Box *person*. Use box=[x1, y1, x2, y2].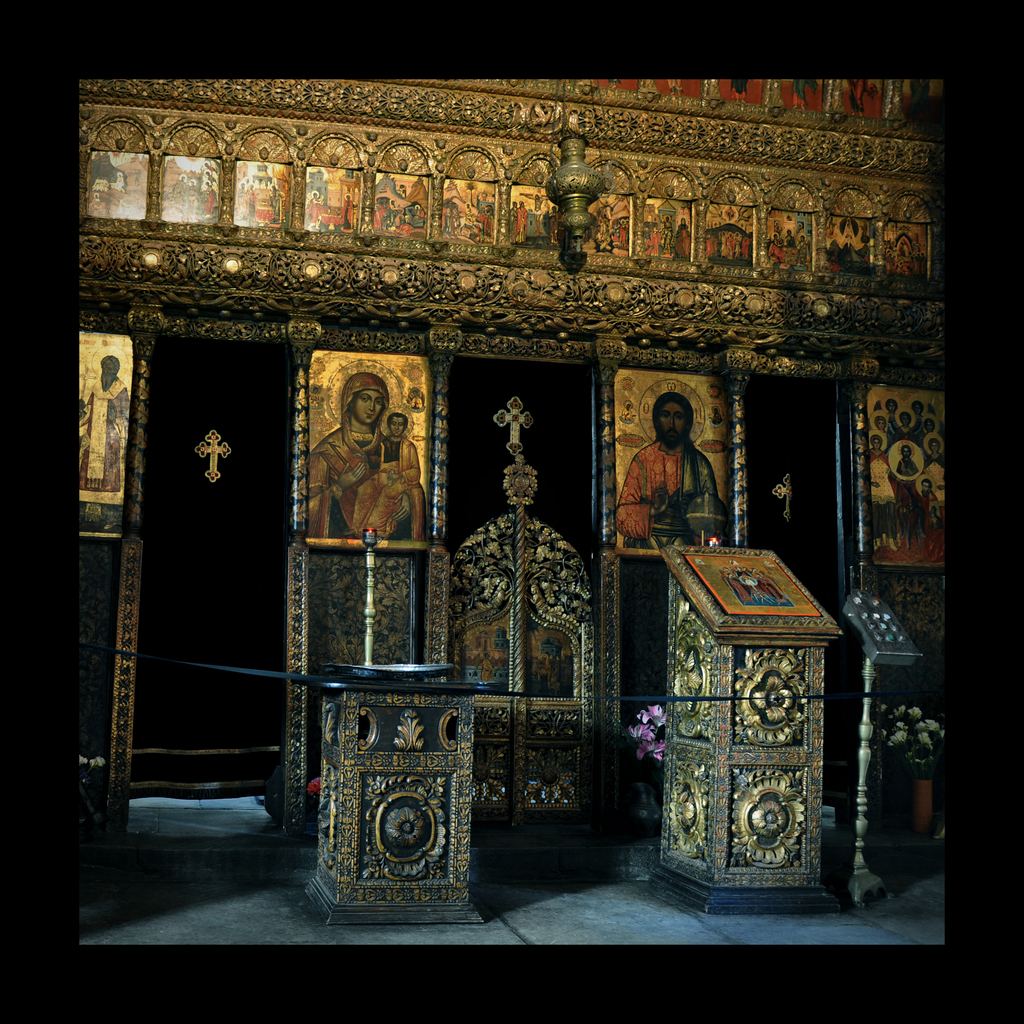
box=[772, 230, 782, 241].
